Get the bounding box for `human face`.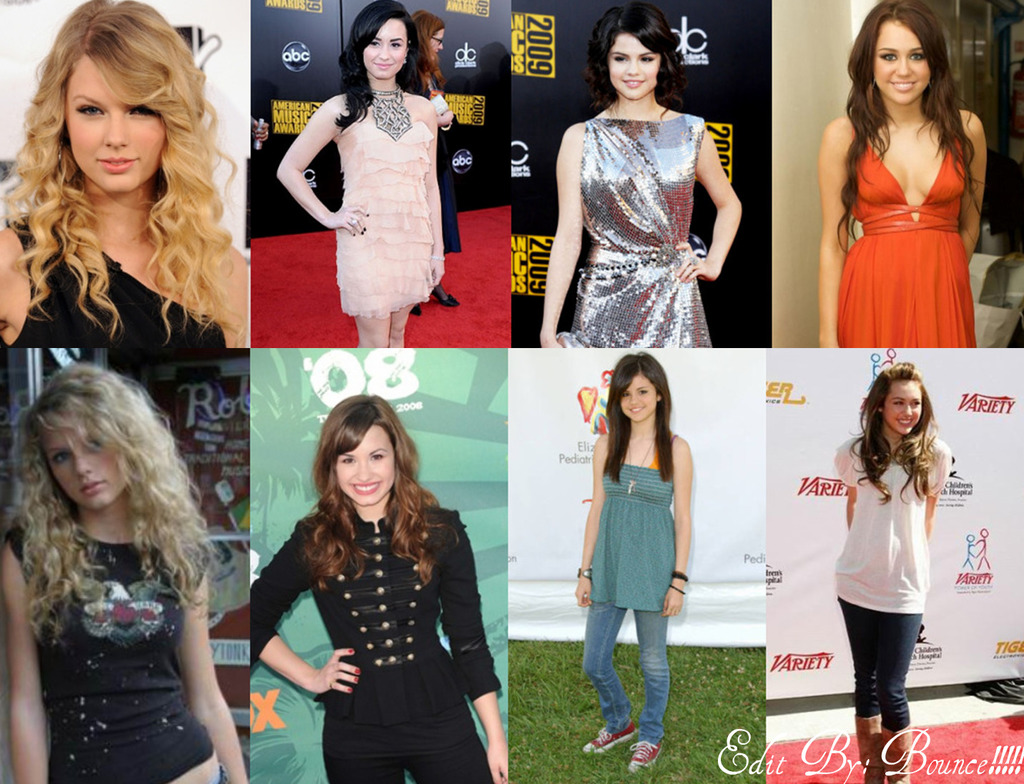
[left=875, top=14, right=930, bottom=102].
